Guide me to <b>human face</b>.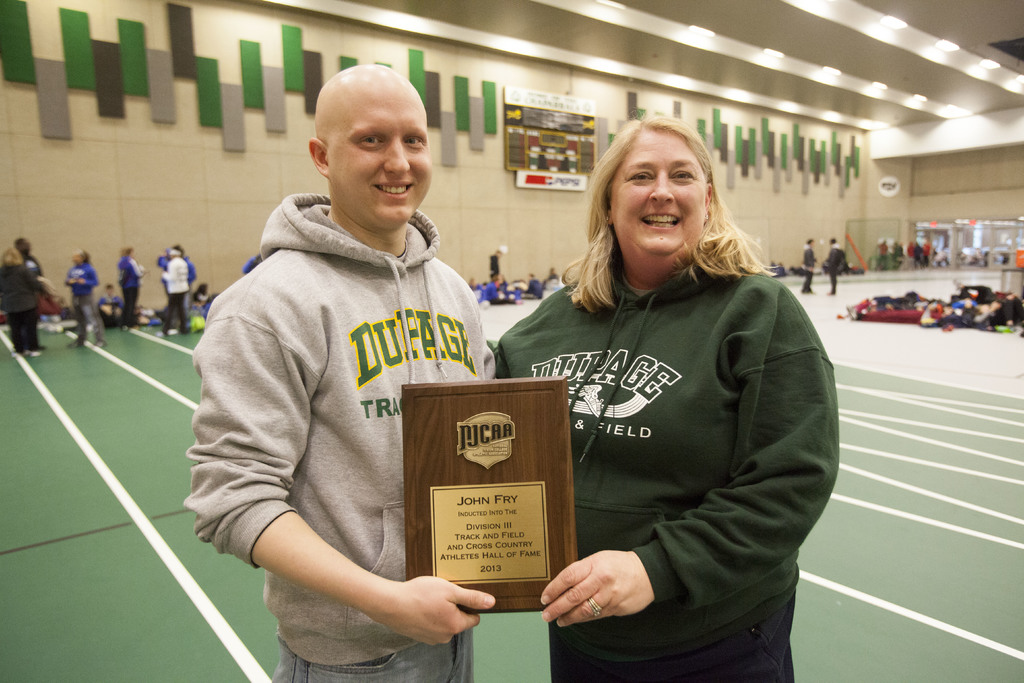
Guidance: bbox(328, 78, 433, 230).
